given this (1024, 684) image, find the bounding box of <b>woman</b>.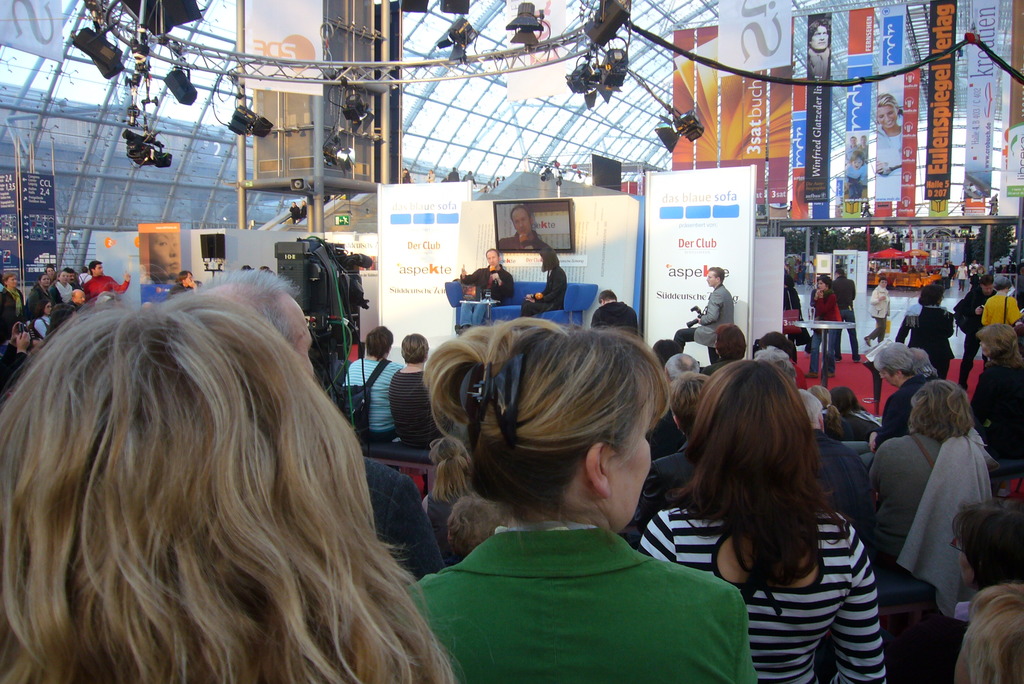
box(484, 178, 492, 193).
